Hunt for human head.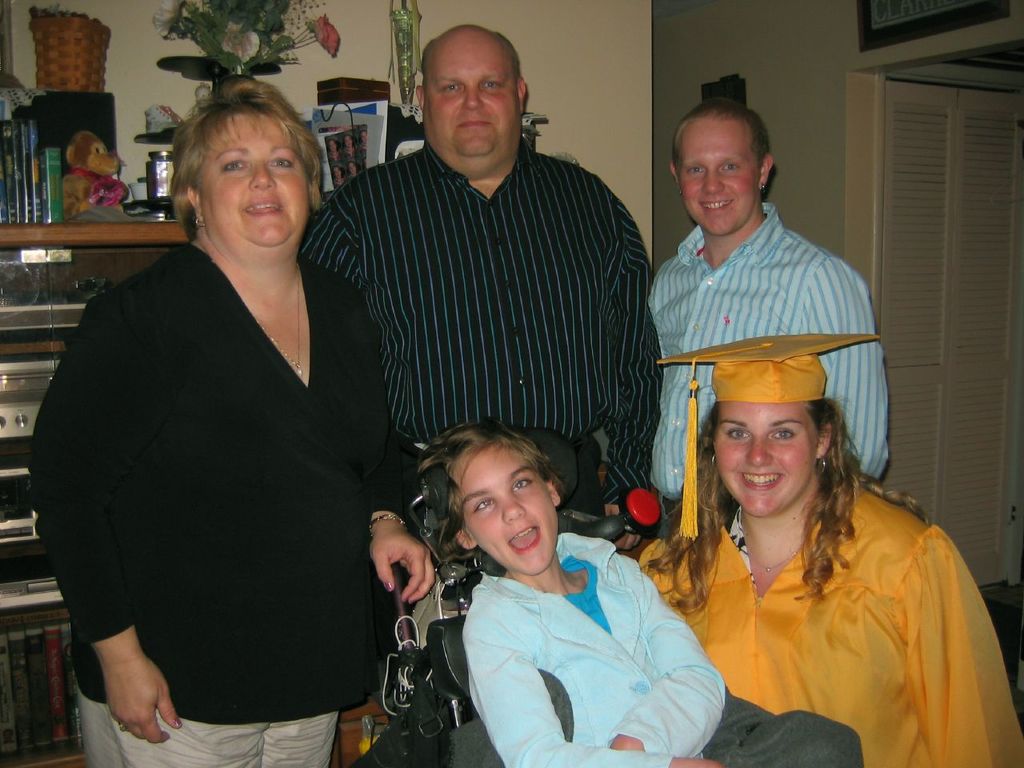
Hunted down at 658/103/774/243.
